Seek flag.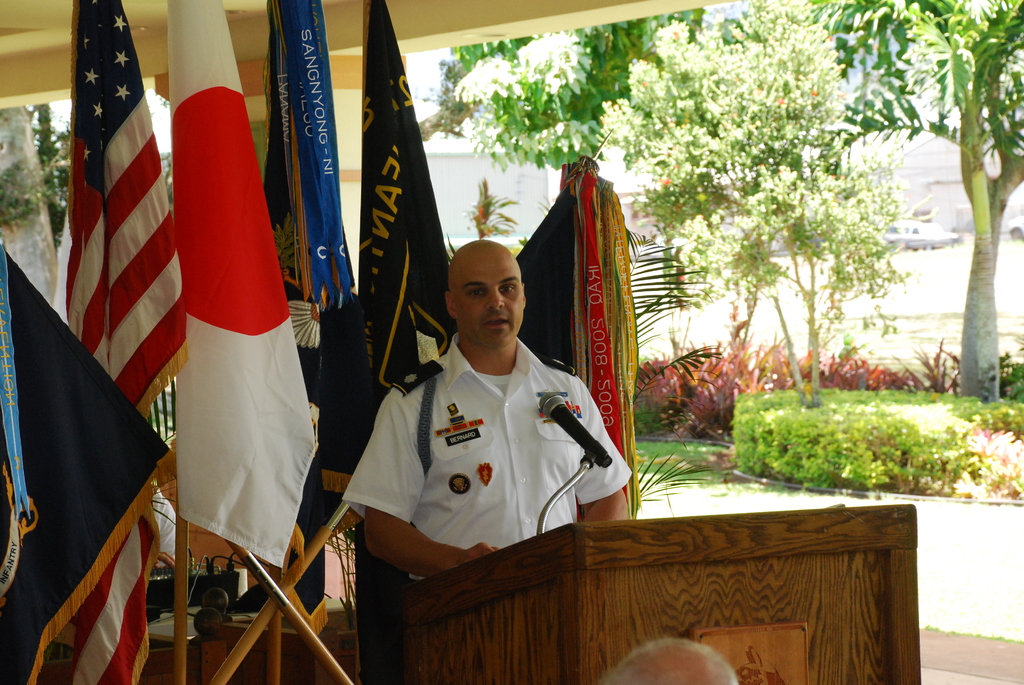
bbox=[183, 0, 327, 567].
